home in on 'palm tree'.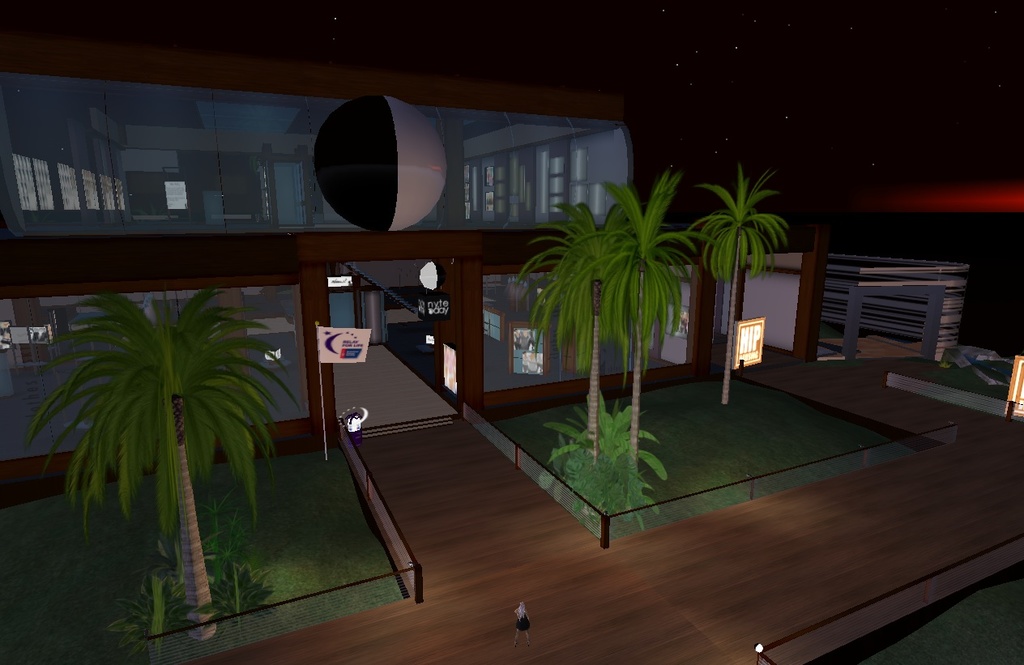
Homed in at <box>688,151,788,424</box>.
